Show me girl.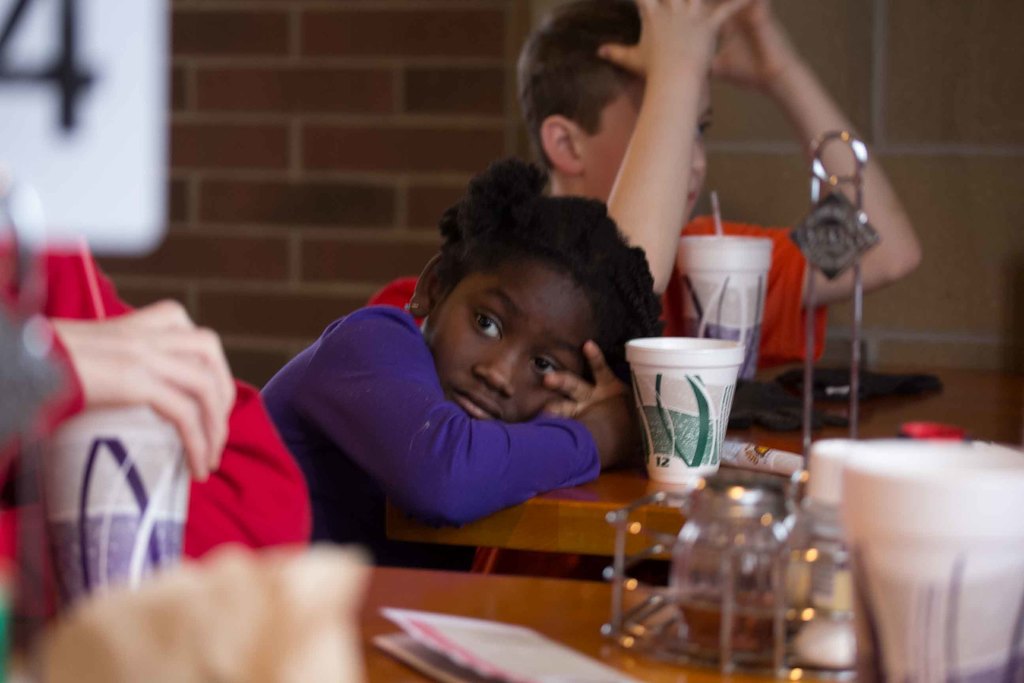
girl is here: <bbox>250, 149, 670, 557</bbox>.
